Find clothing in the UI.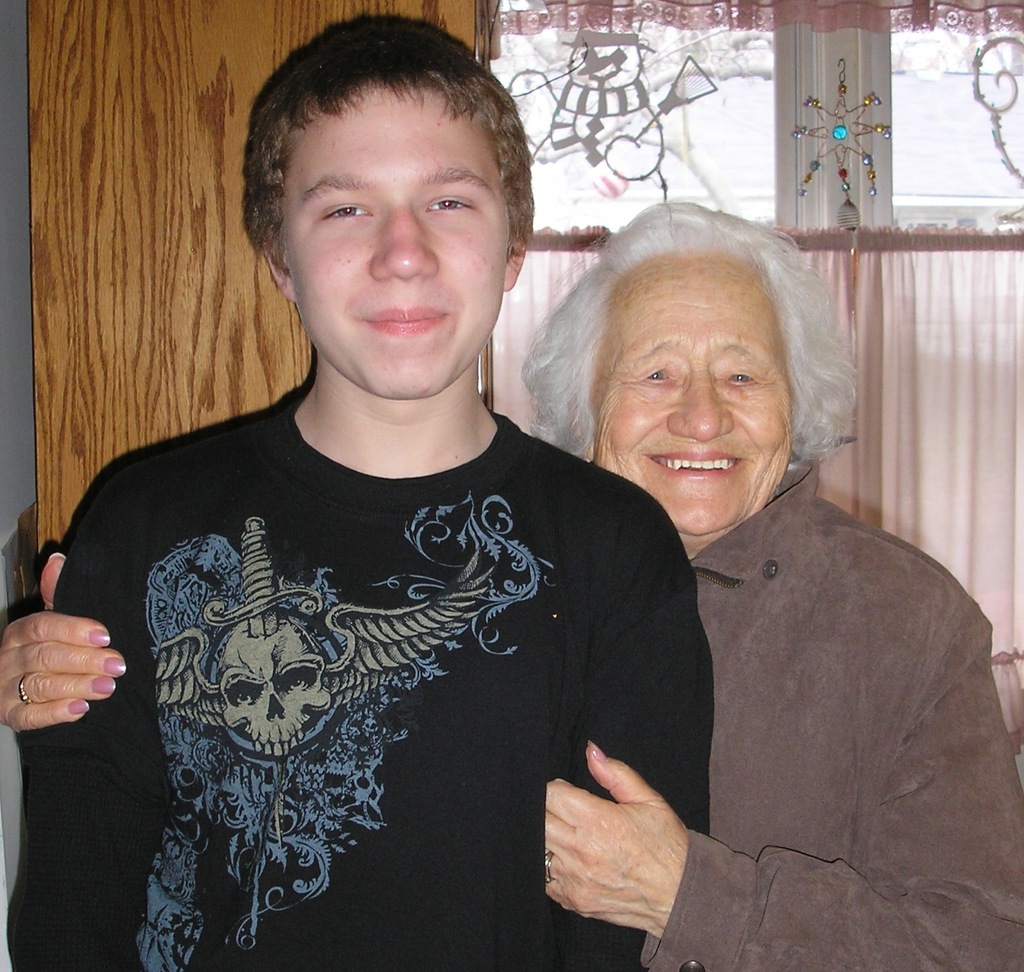
UI element at locate(633, 450, 1023, 957).
